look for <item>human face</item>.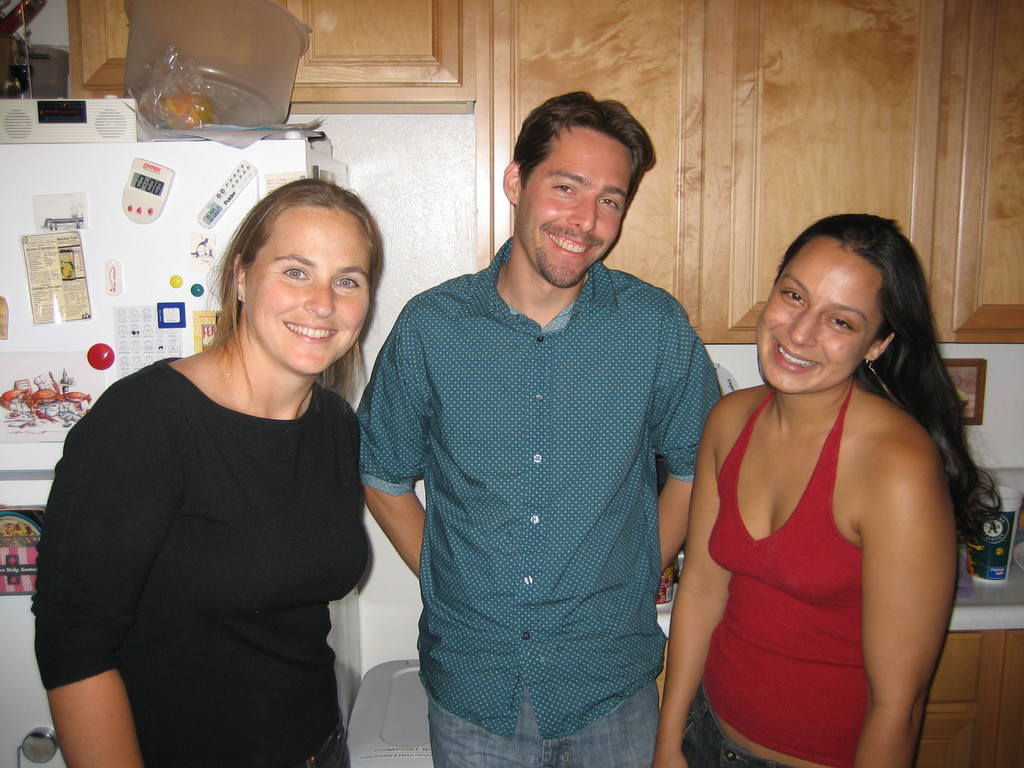
Found: 756:237:883:394.
